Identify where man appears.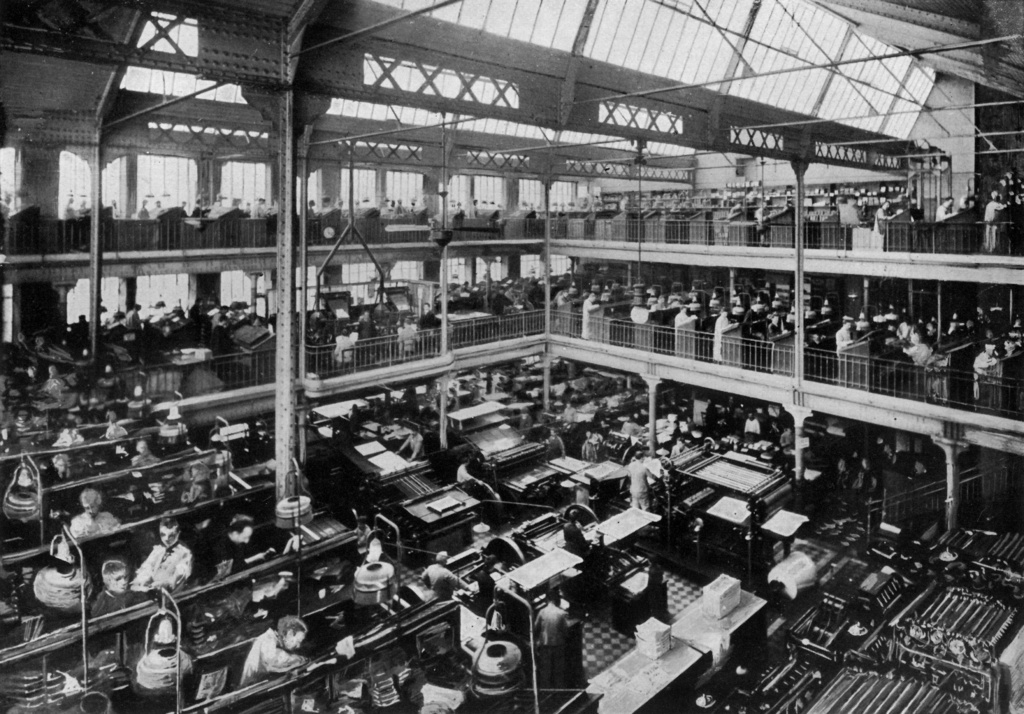
Appears at 203:512:276:569.
